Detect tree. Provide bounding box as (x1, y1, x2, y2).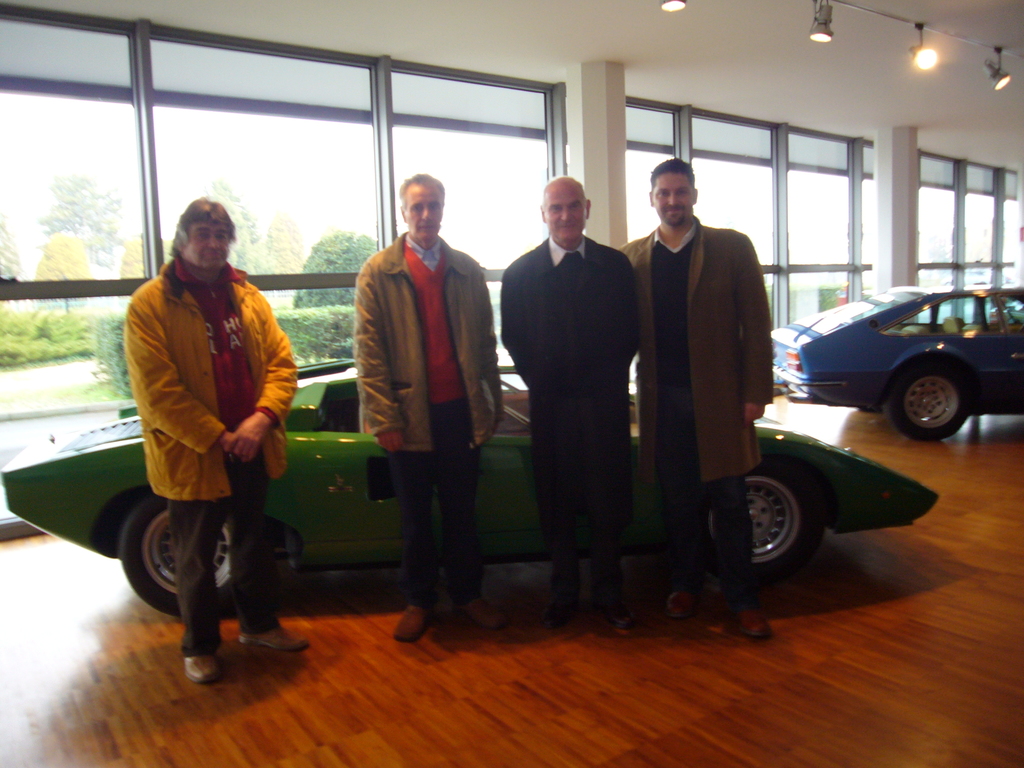
(33, 228, 97, 316).
